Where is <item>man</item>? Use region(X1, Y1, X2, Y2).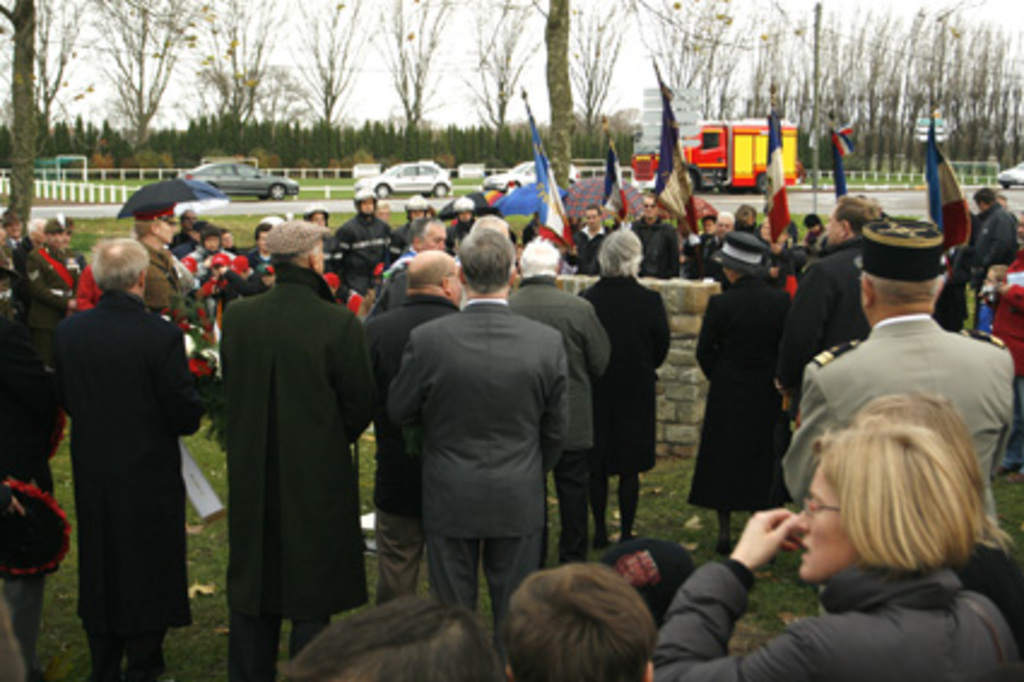
region(386, 217, 578, 631).
